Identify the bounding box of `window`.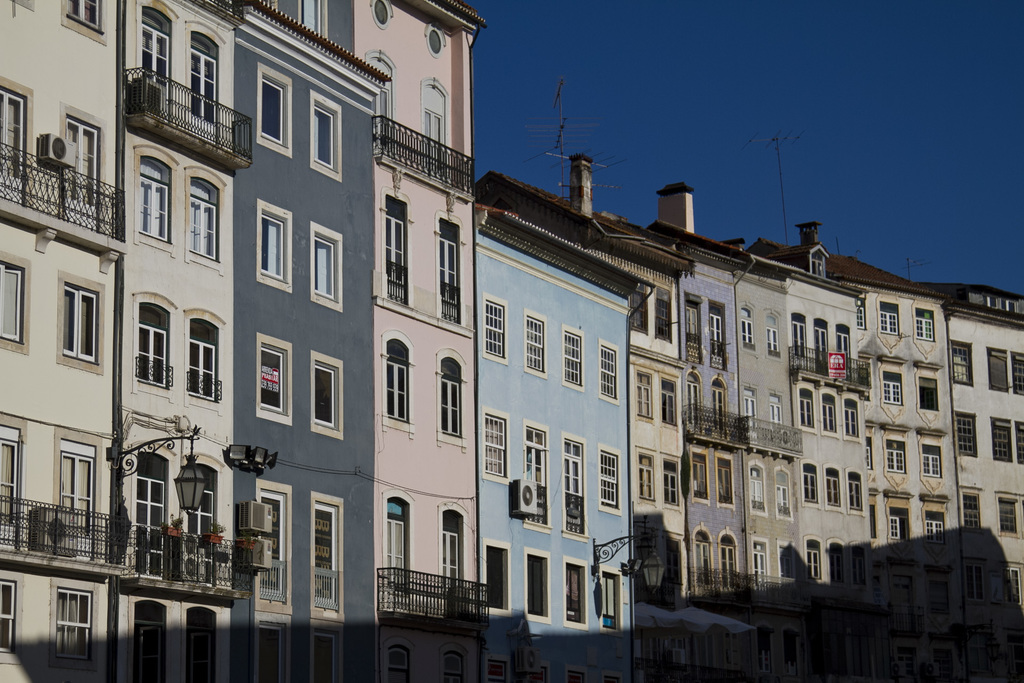
region(384, 498, 414, 596).
